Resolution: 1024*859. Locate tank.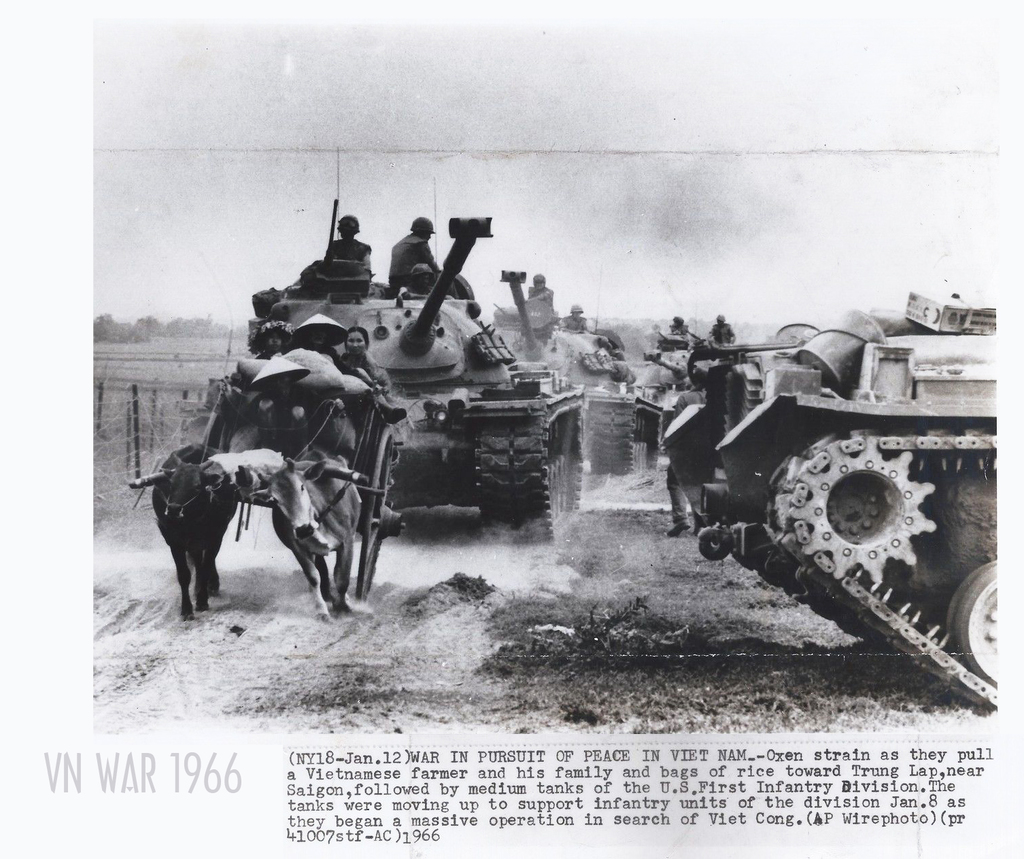
(662, 286, 996, 710).
